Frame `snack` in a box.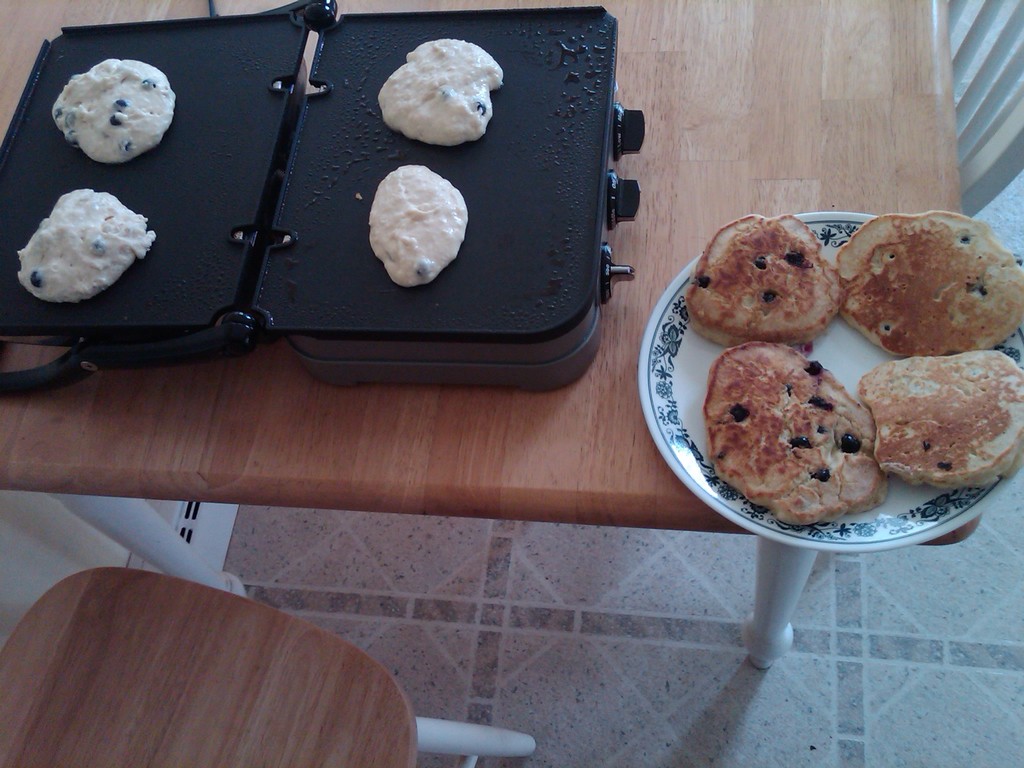
689 216 845 344.
